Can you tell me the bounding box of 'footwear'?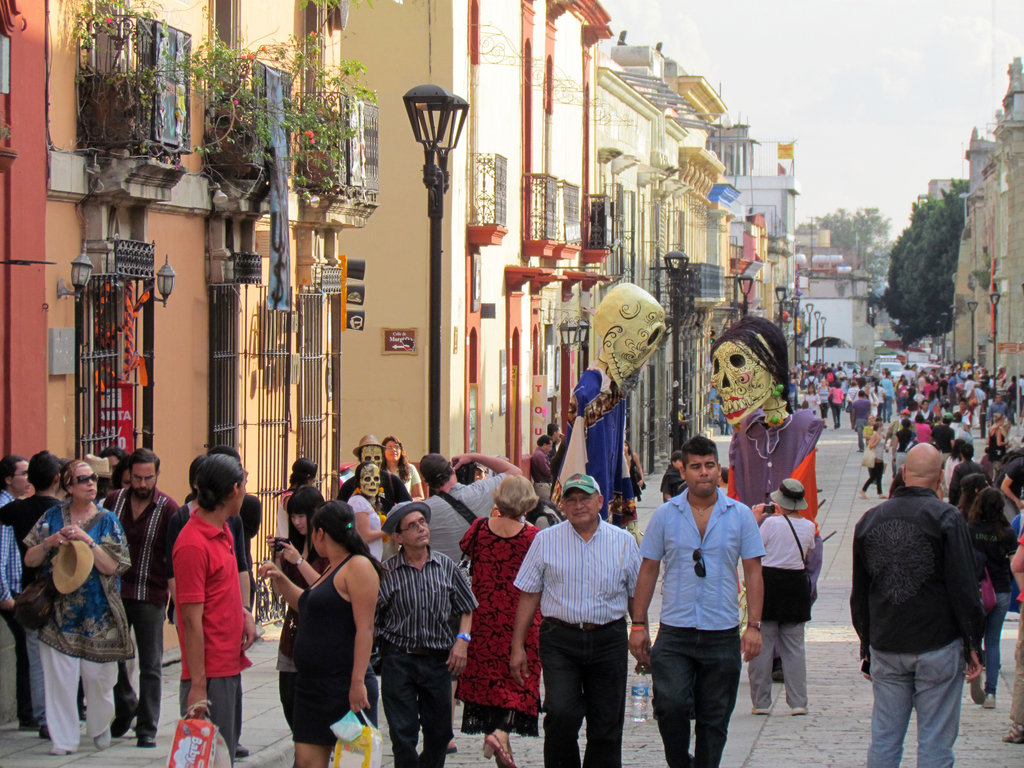
region(118, 701, 141, 736).
